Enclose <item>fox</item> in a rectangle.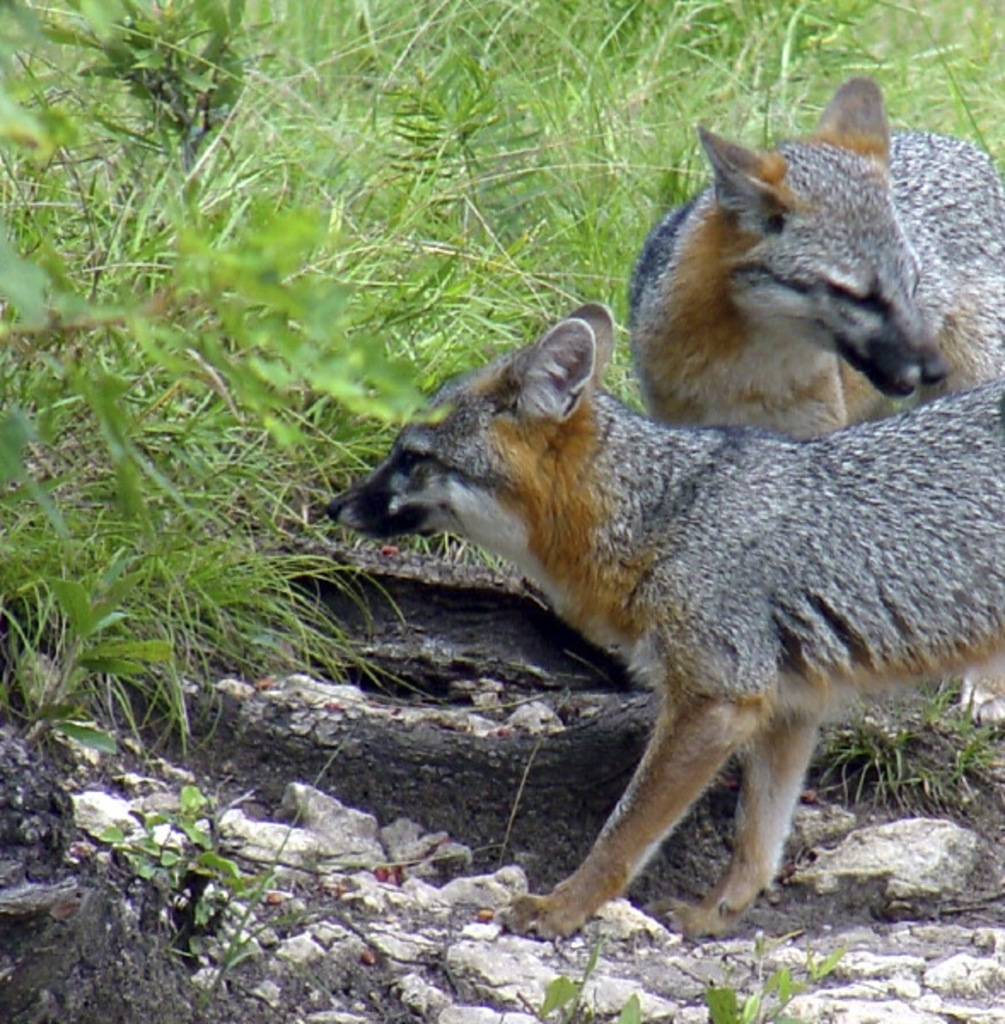
[x1=324, y1=300, x2=1003, y2=945].
